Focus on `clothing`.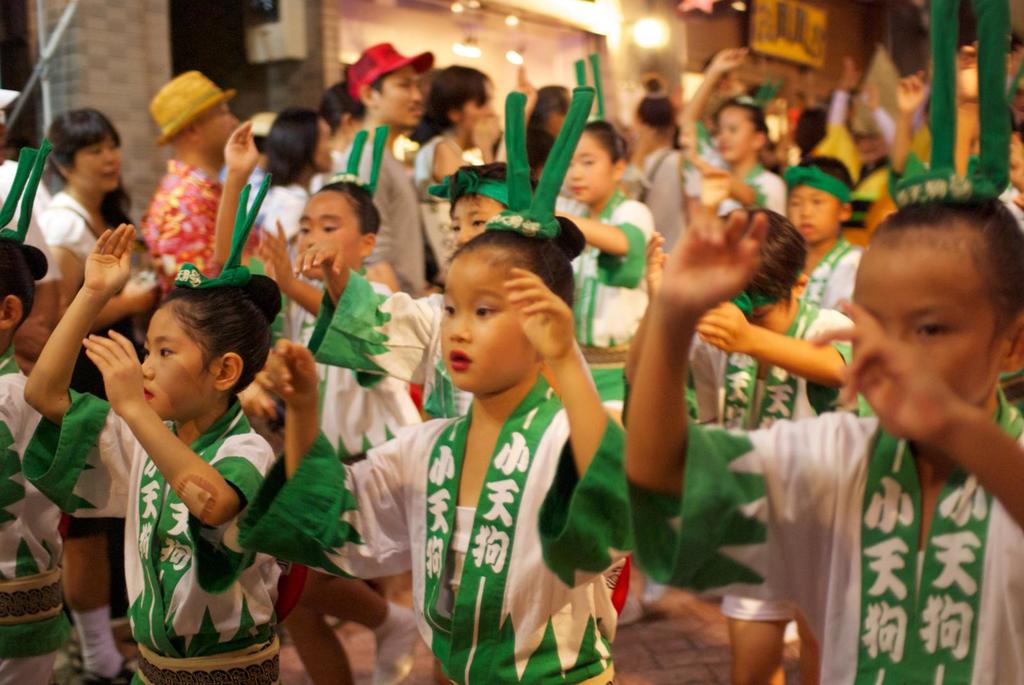
Focused at <bbox>238, 428, 632, 684</bbox>.
